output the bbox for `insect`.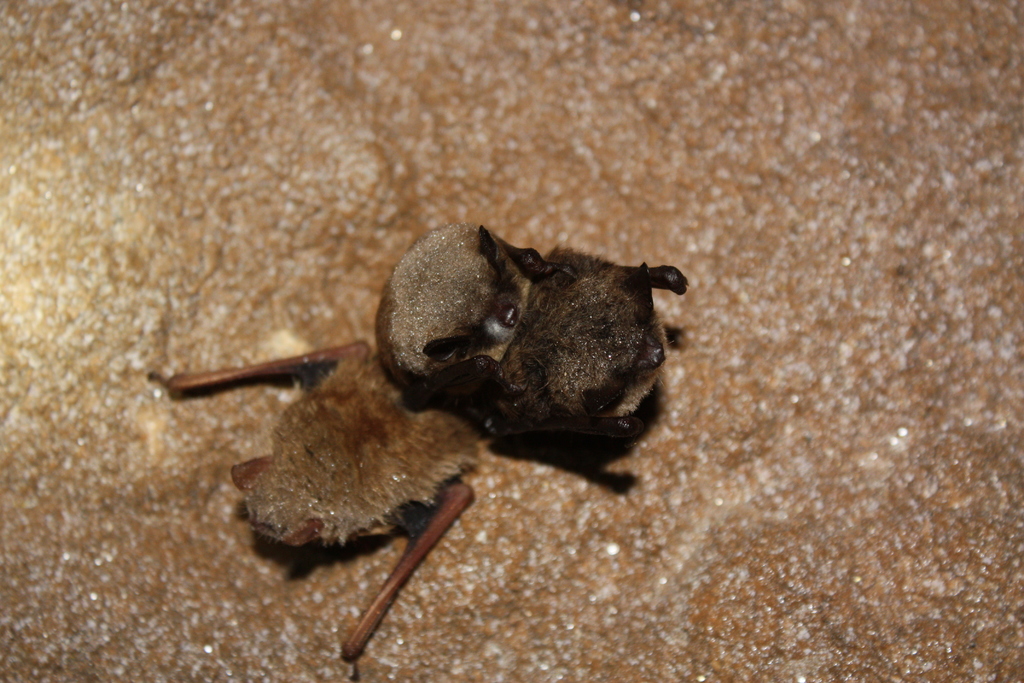
BBox(148, 224, 692, 682).
